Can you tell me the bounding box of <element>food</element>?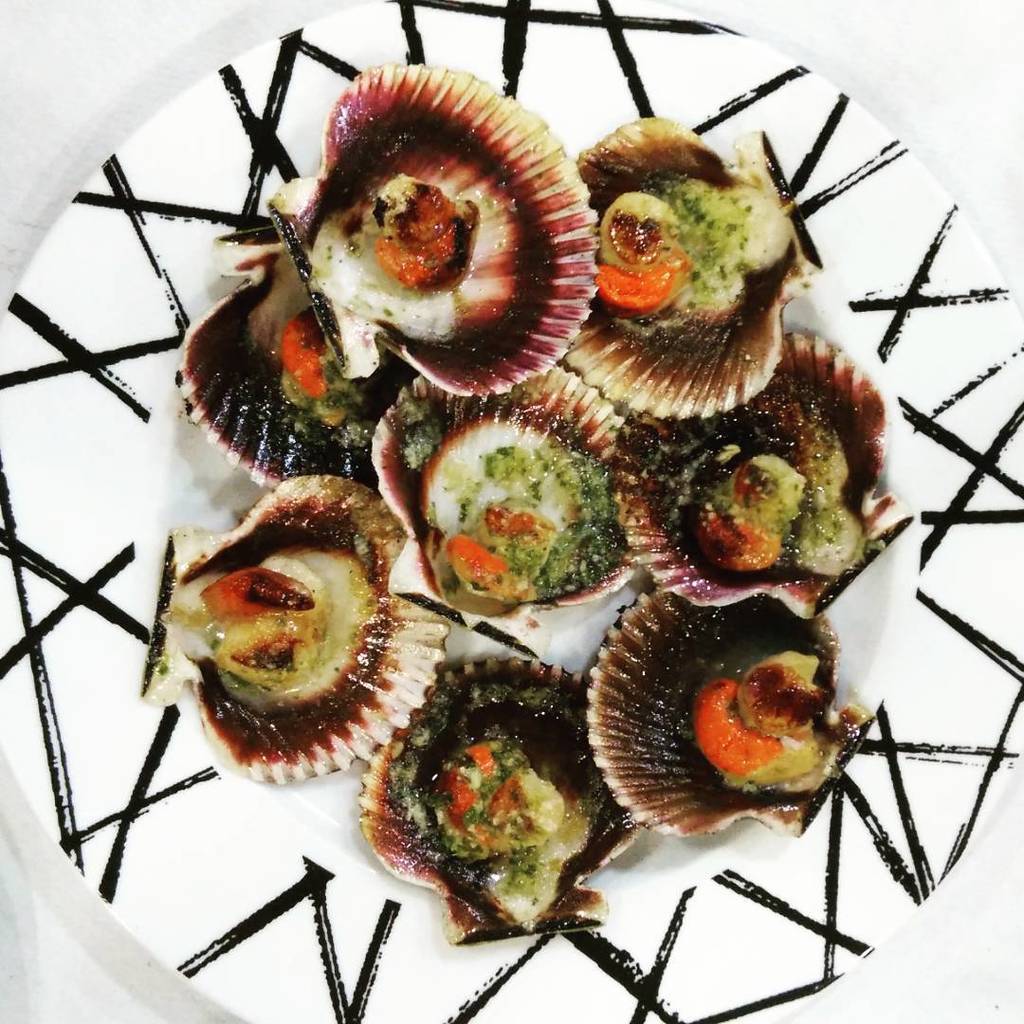
left=153, top=463, right=433, bottom=774.
